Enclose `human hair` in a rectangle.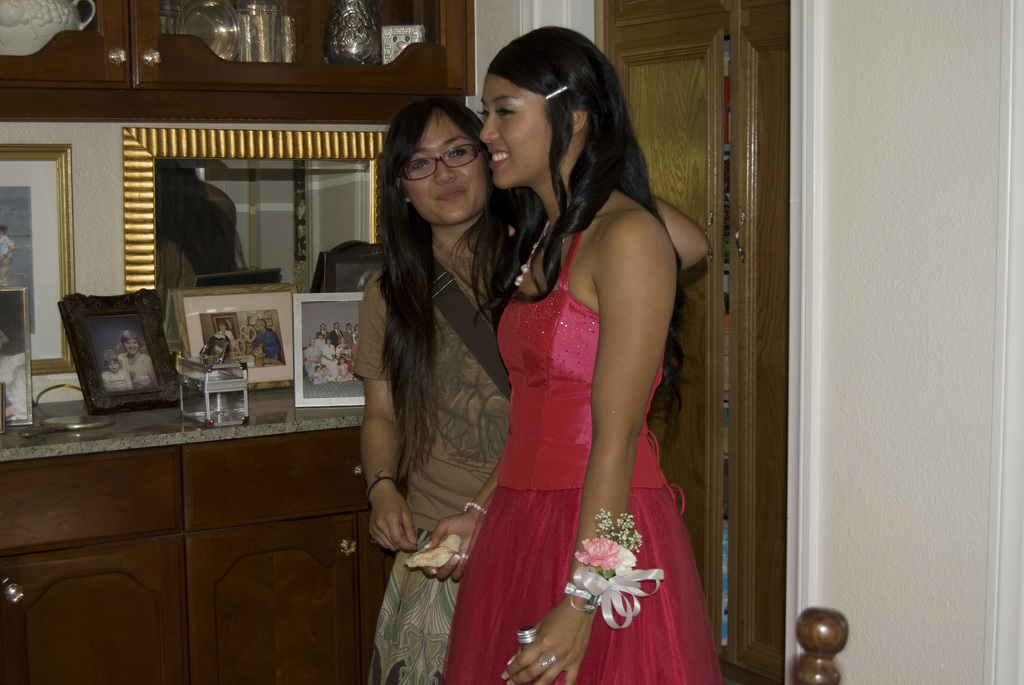
left=254, top=319, right=268, bottom=333.
